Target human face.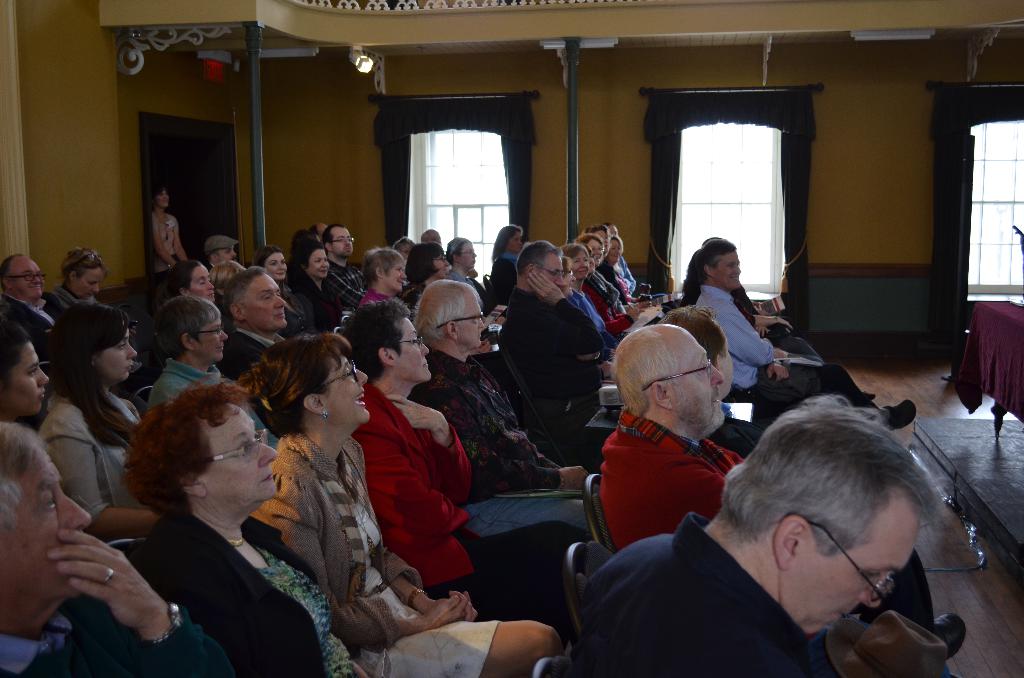
Target region: region(783, 486, 918, 636).
